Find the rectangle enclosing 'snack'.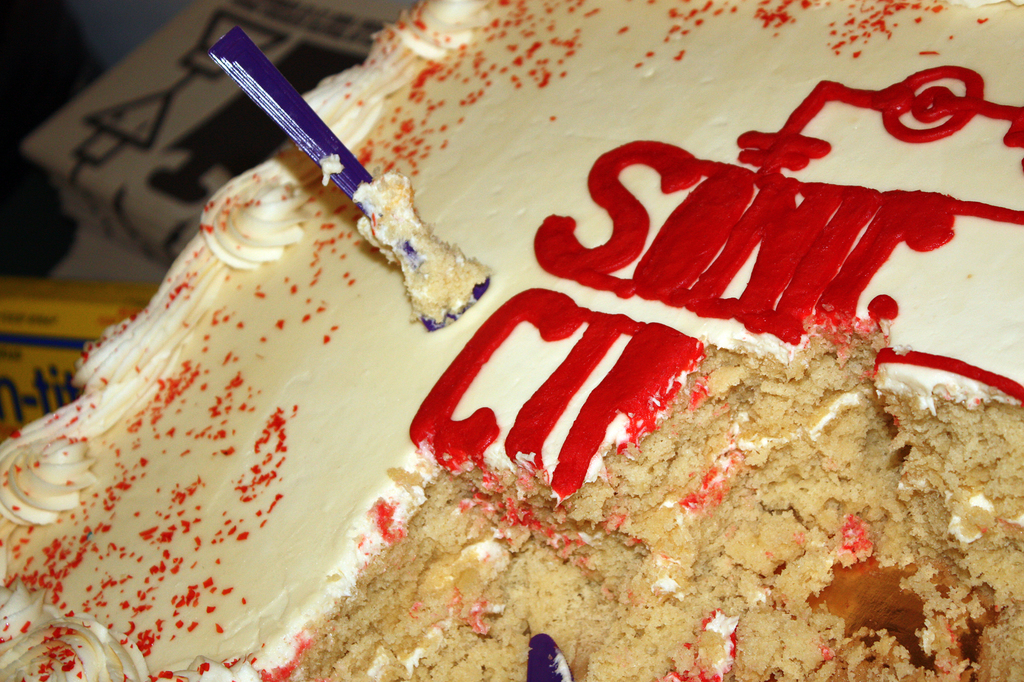
(x1=53, y1=23, x2=996, y2=681).
